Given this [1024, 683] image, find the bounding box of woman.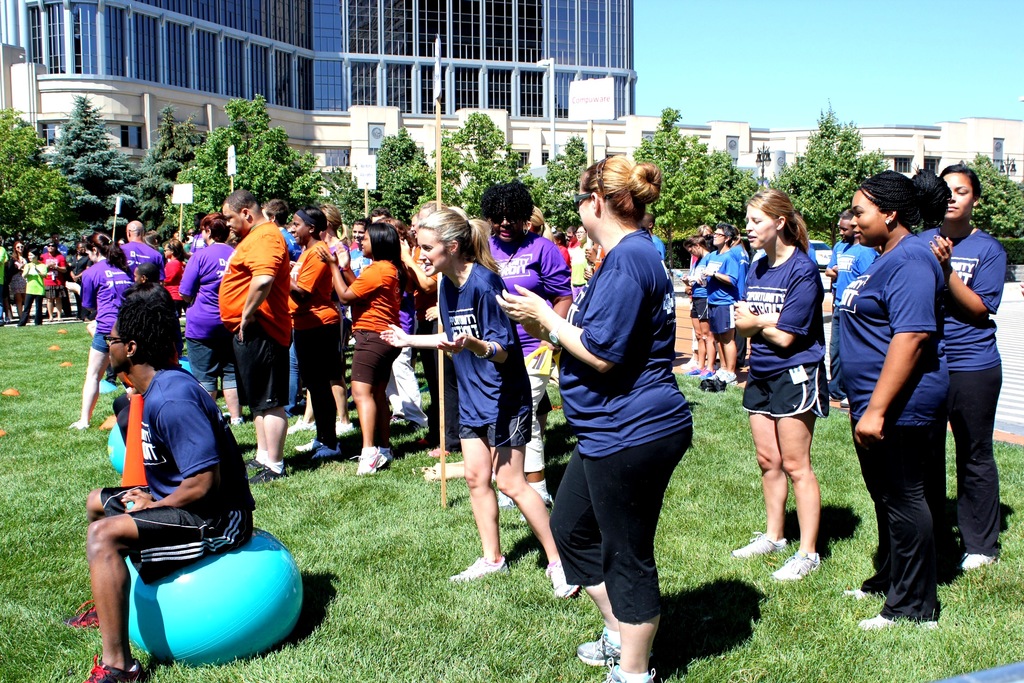
[x1=916, y1=161, x2=1012, y2=578].
